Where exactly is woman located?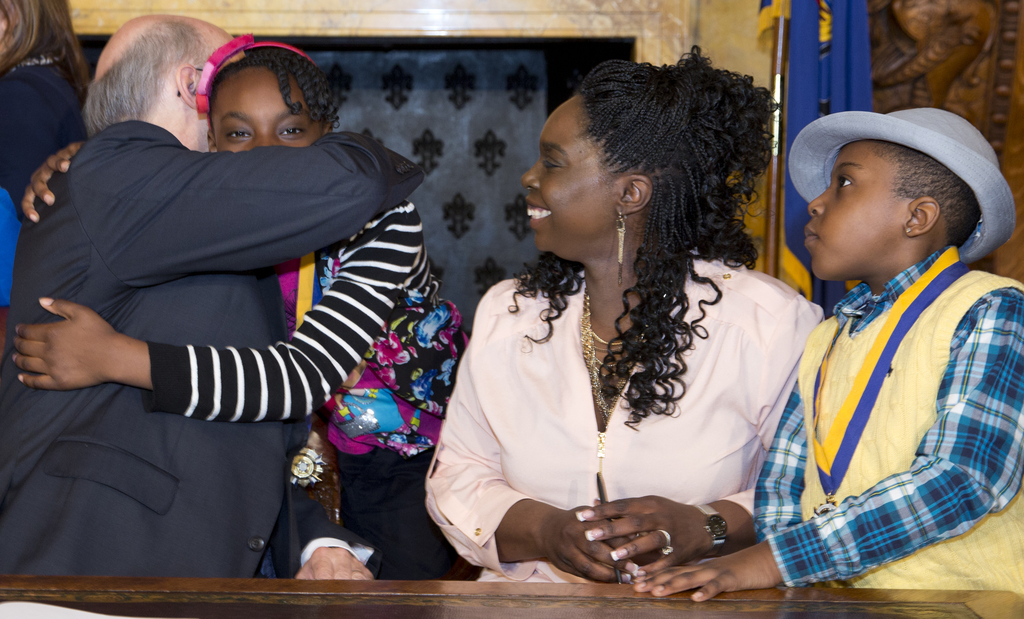
Its bounding box is {"x1": 428, "y1": 42, "x2": 822, "y2": 596}.
